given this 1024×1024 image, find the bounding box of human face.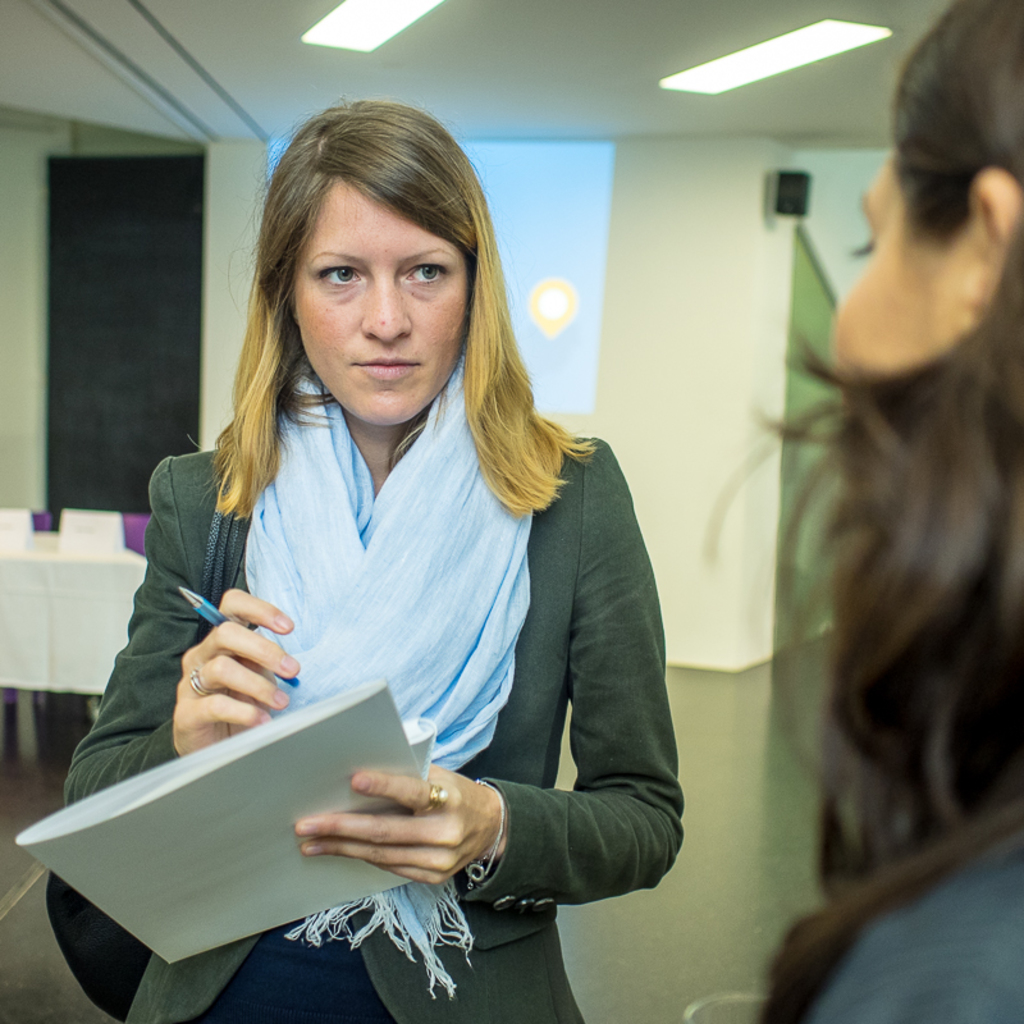
x1=296, y1=178, x2=471, y2=420.
